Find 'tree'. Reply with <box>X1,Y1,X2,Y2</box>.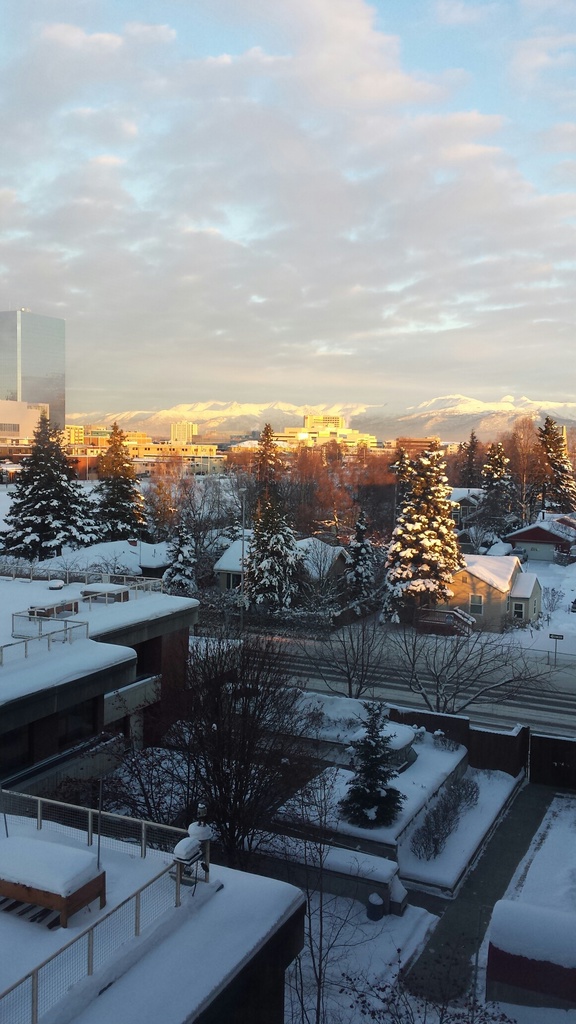
<box>298,611,388,707</box>.
